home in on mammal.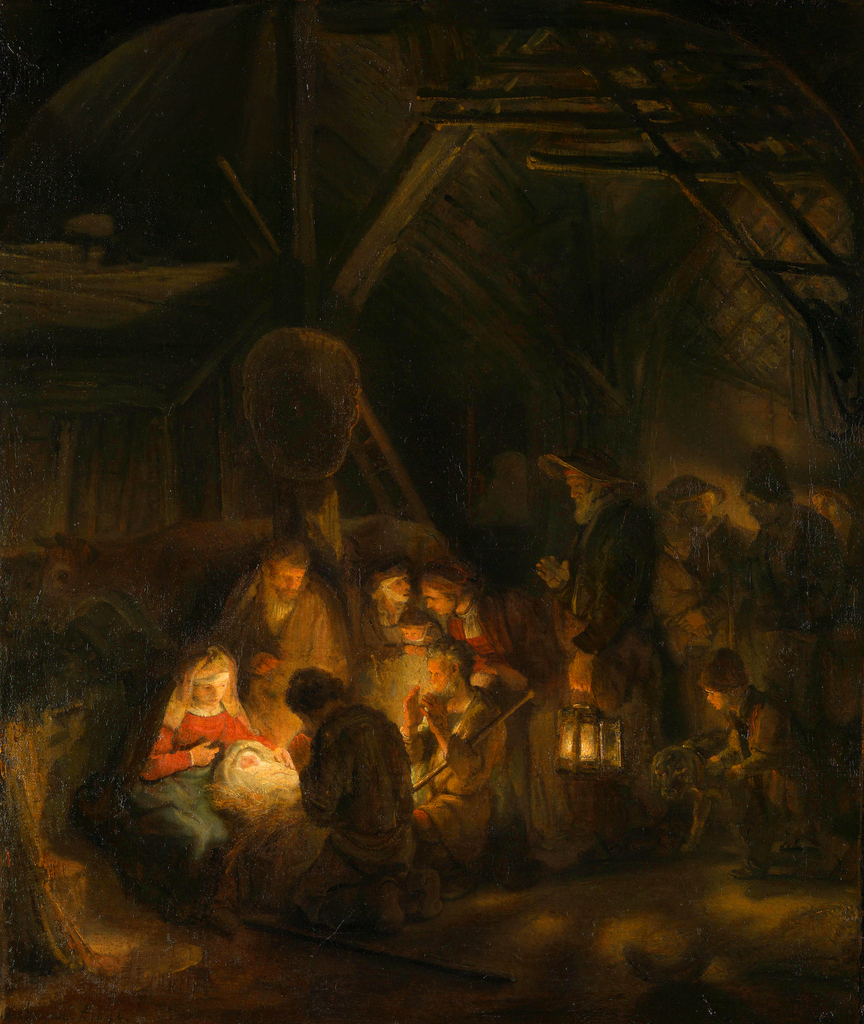
Homed in at pyautogui.locateOnScreen(426, 562, 509, 655).
